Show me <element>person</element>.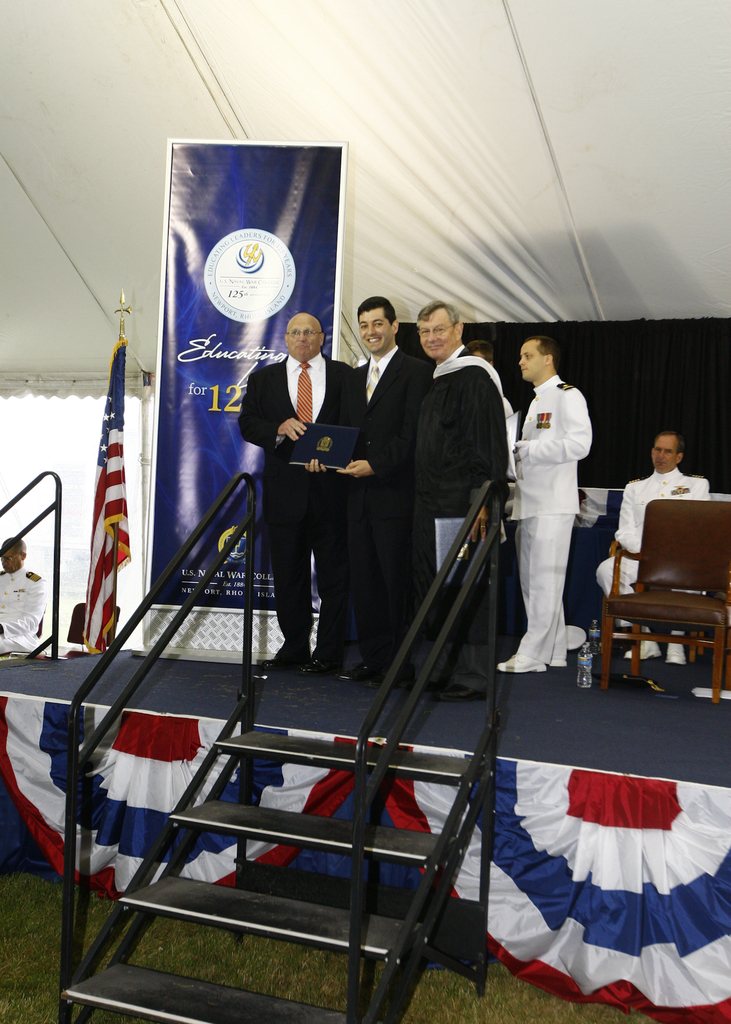
<element>person</element> is here: <bbox>510, 330, 594, 671</bbox>.
